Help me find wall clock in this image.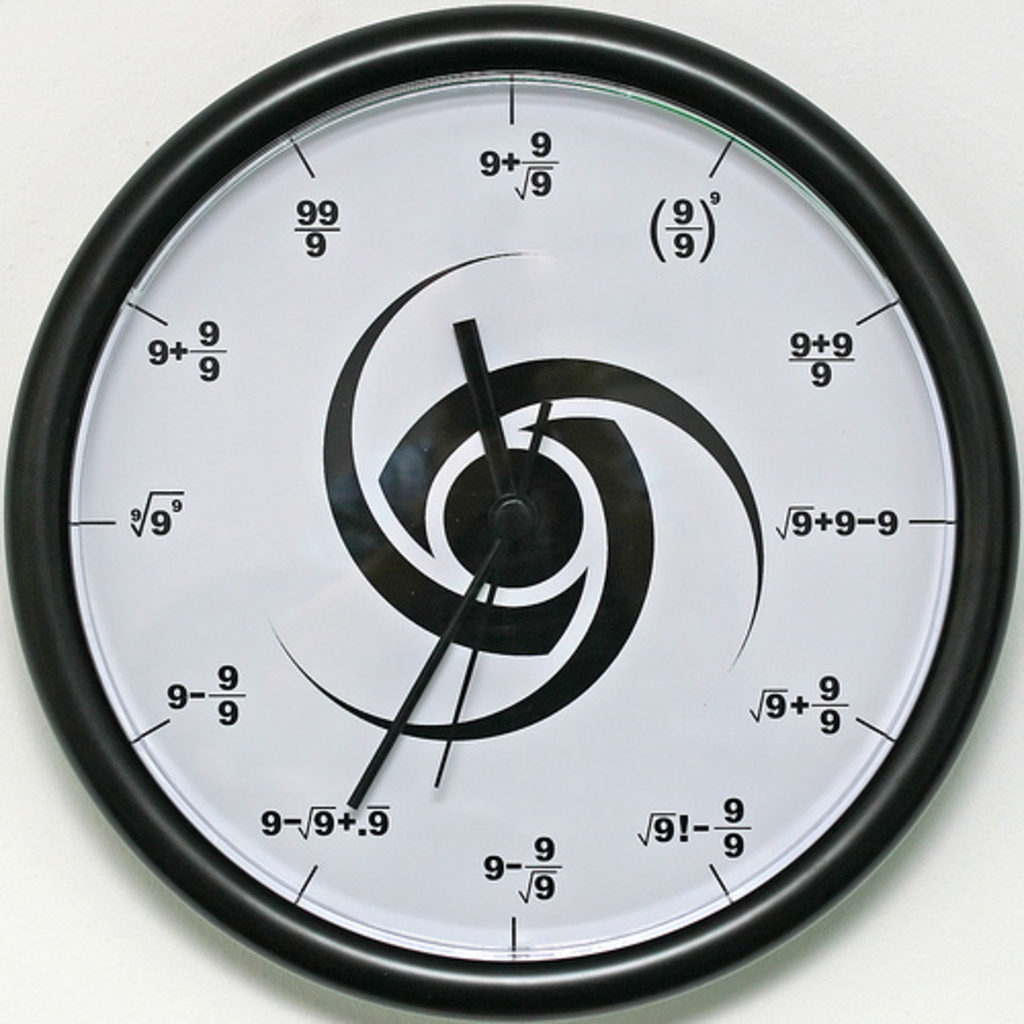
Found it: [0,20,1022,989].
